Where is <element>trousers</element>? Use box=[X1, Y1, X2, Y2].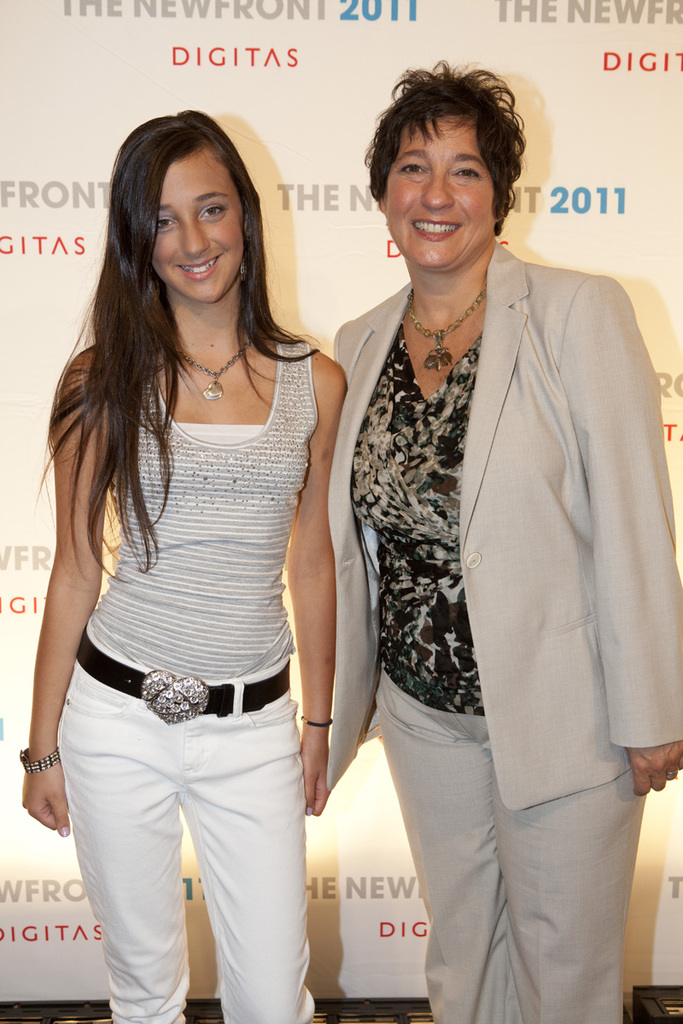
box=[73, 652, 315, 999].
